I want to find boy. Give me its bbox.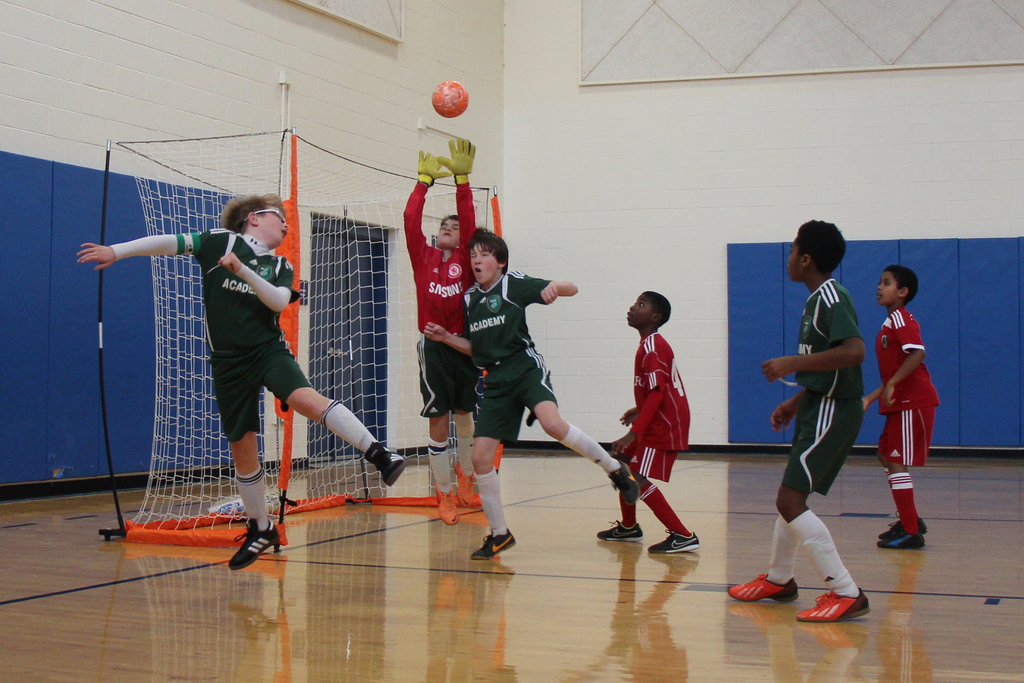
locate(423, 227, 637, 559).
